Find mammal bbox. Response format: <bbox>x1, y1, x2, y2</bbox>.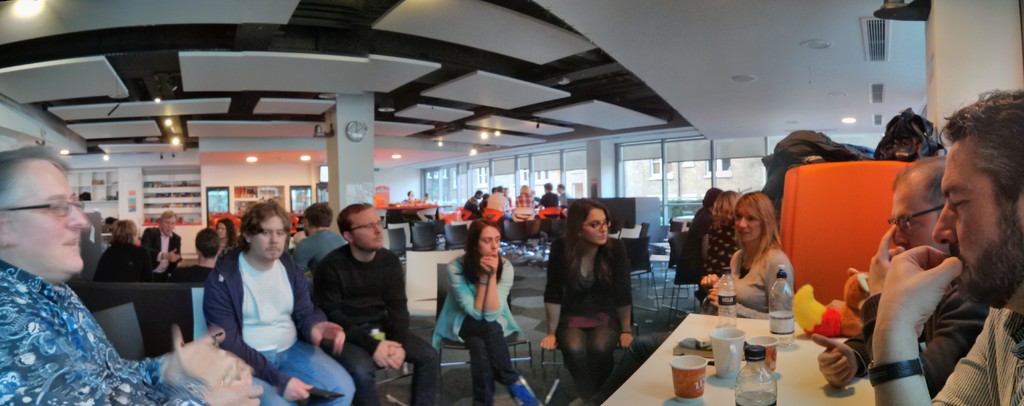
<bbox>200, 194, 359, 405</bbox>.
